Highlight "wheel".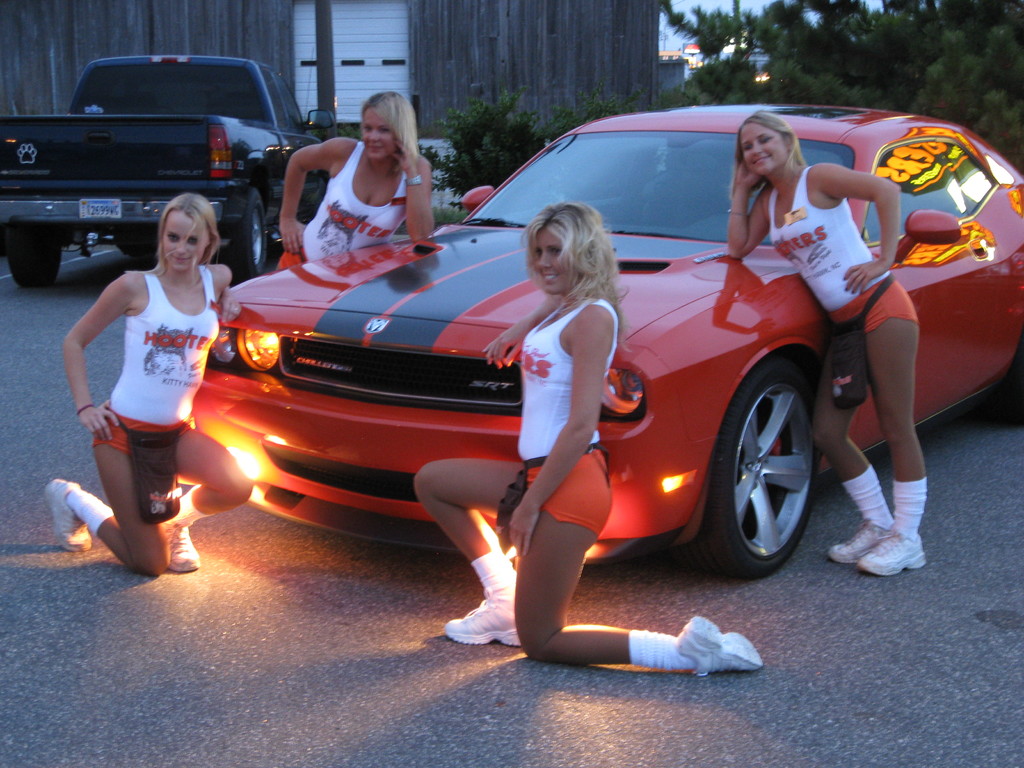
Highlighted region: (222, 184, 265, 284).
